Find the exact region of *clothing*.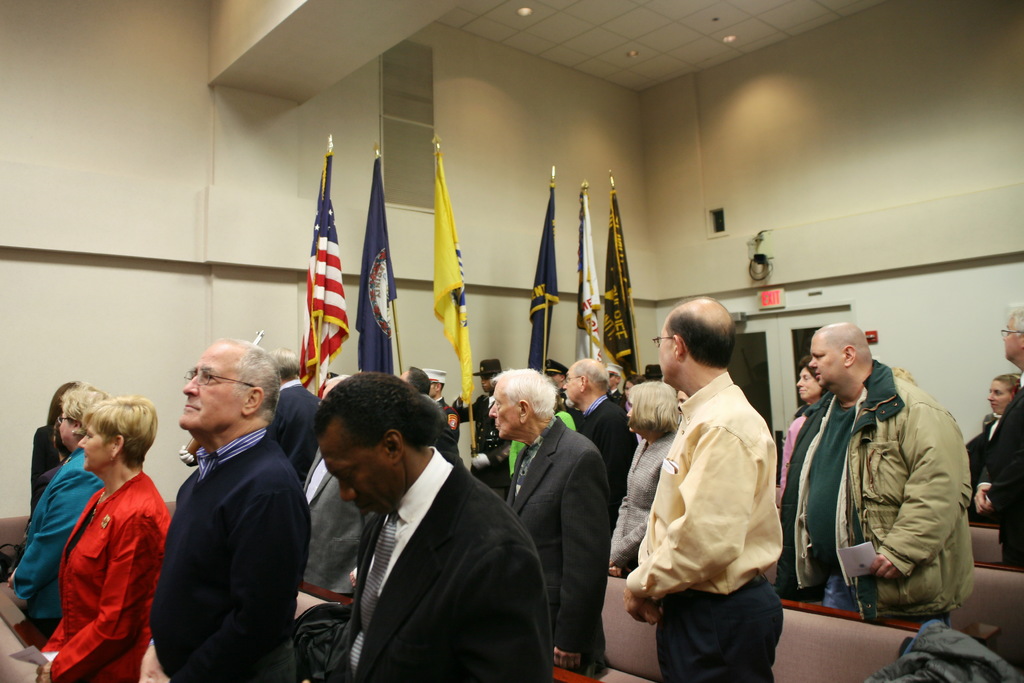
Exact region: crop(290, 444, 361, 682).
